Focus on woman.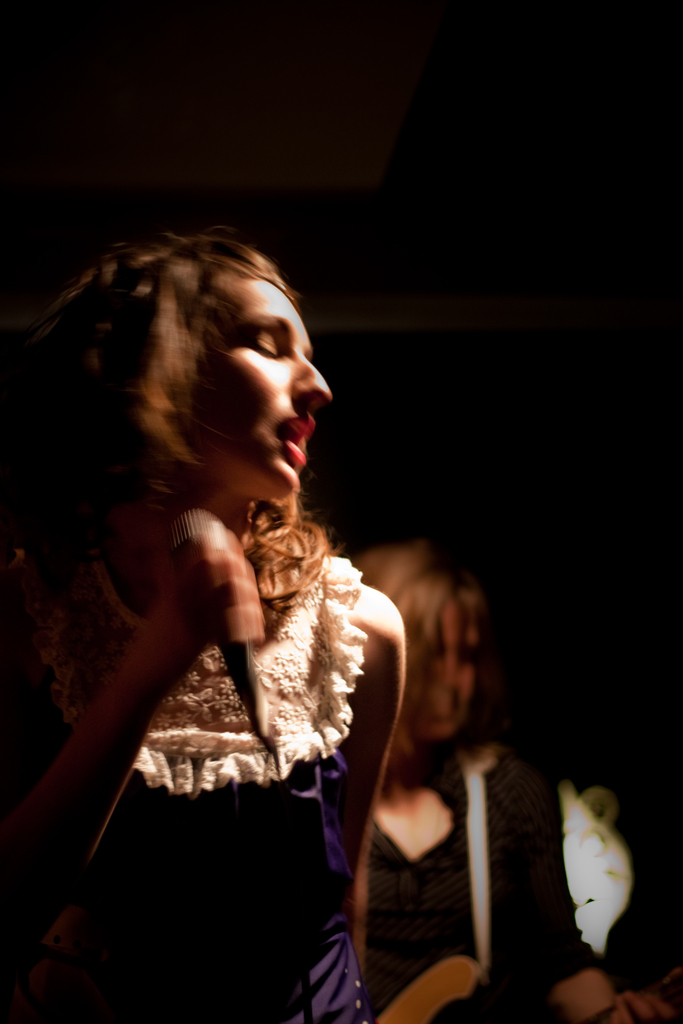
Focused at pyautogui.locateOnScreen(0, 197, 477, 1008).
